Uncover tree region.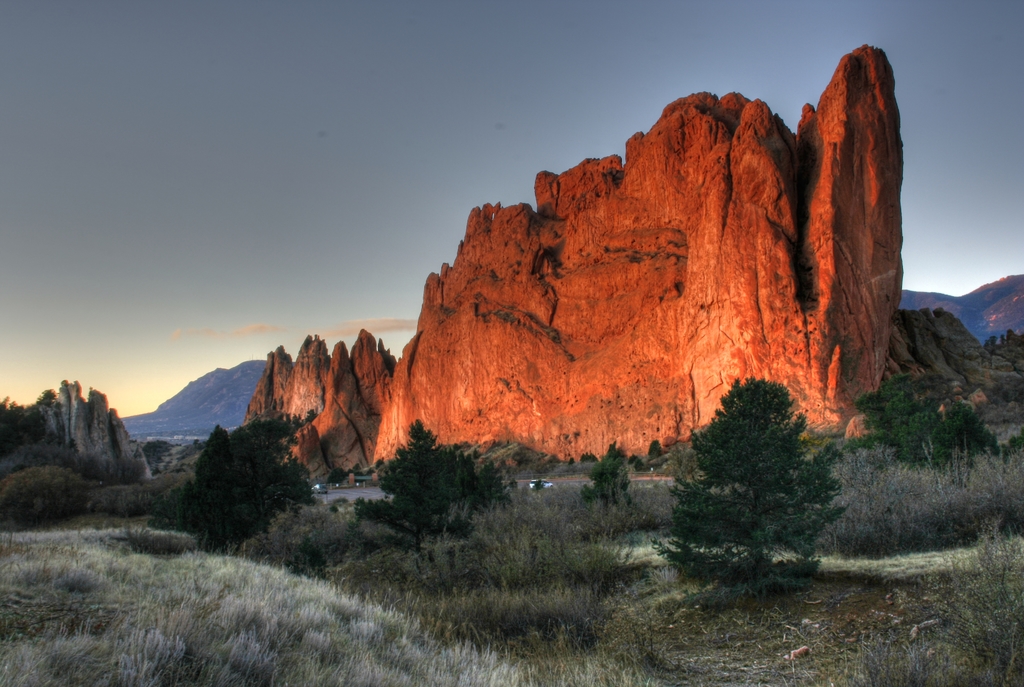
Uncovered: {"x1": 679, "y1": 375, "x2": 835, "y2": 579}.
